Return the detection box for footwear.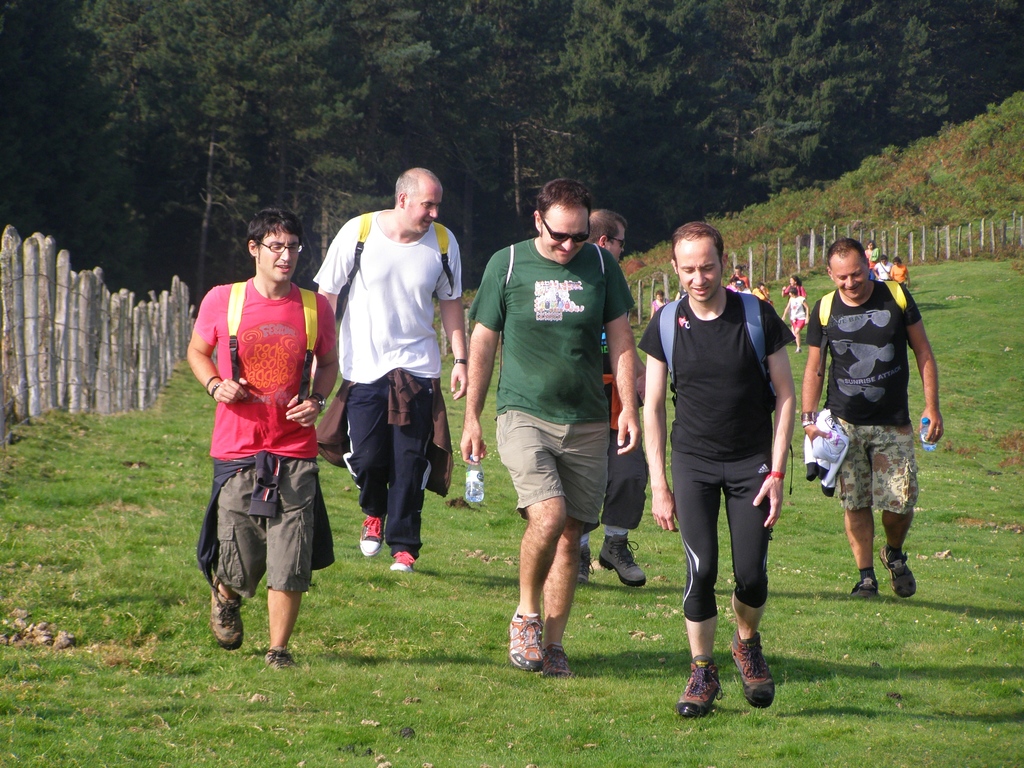
677,655,721,716.
